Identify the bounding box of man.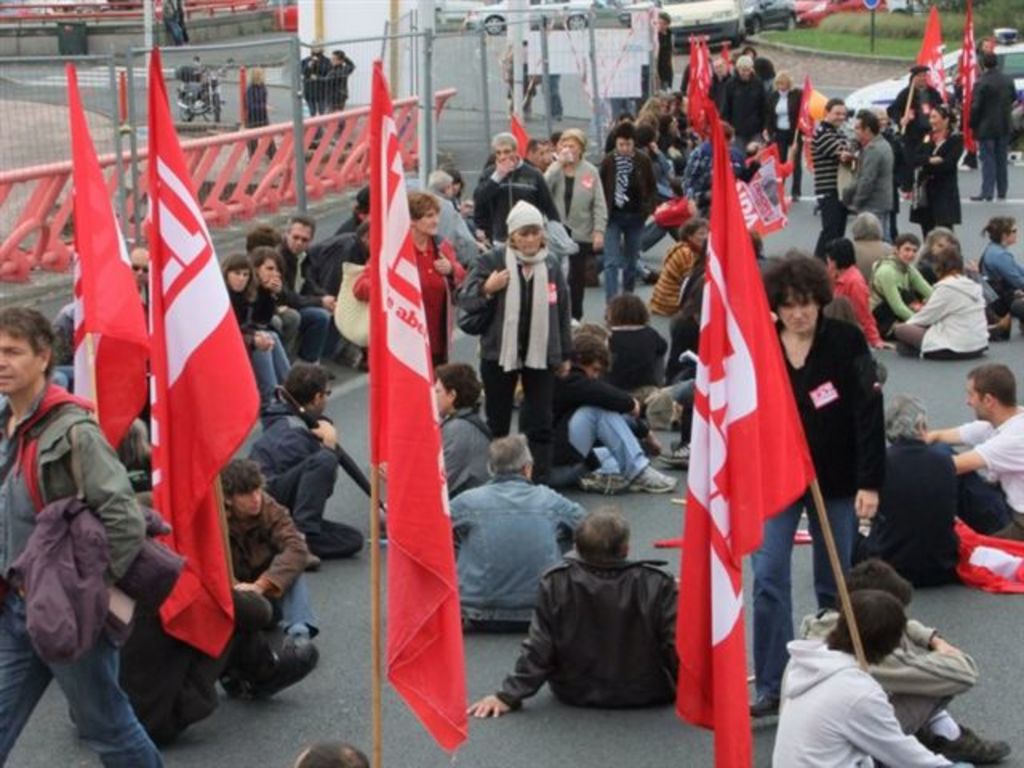
0/306/163/766.
